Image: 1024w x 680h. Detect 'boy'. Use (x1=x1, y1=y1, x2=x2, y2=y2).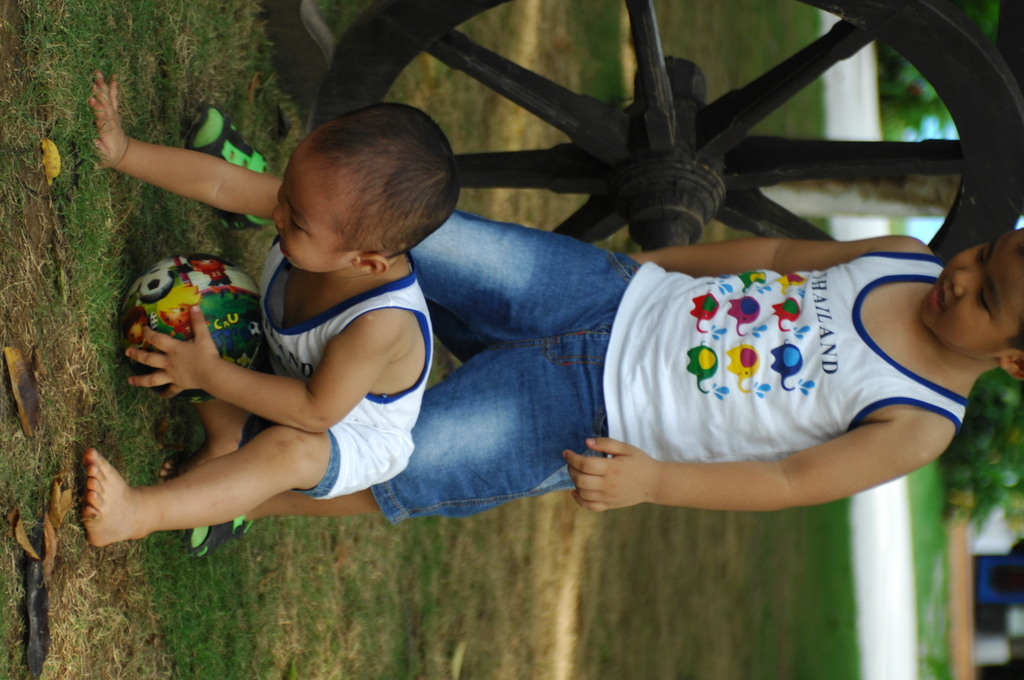
(x1=67, y1=57, x2=464, y2=550).
